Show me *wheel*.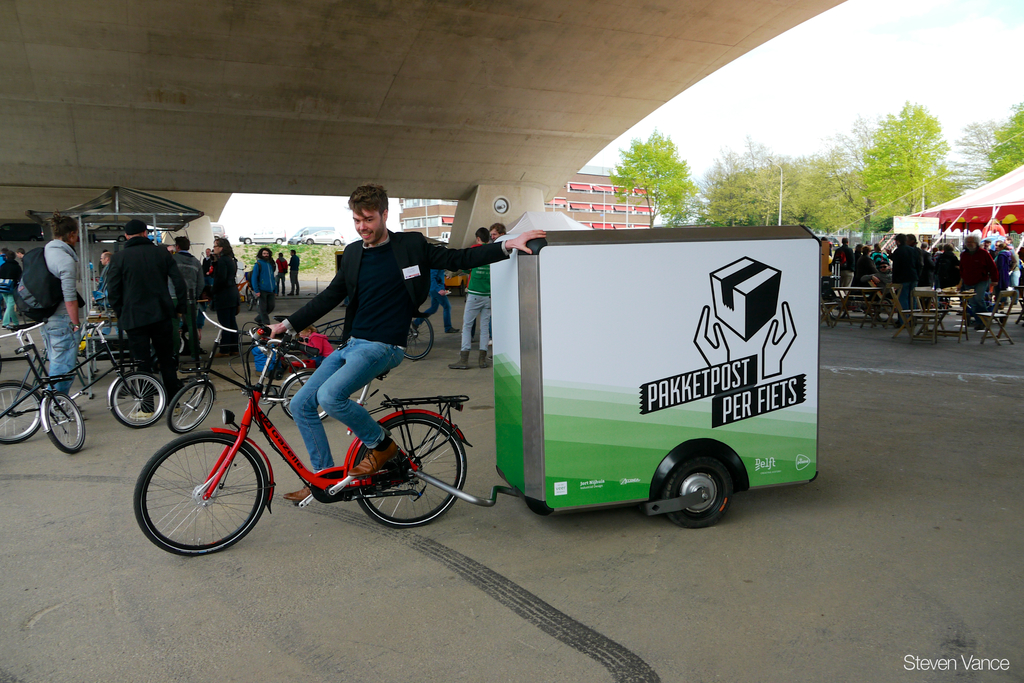
*wheel* is here: detection(404, 315, 433, 359).
